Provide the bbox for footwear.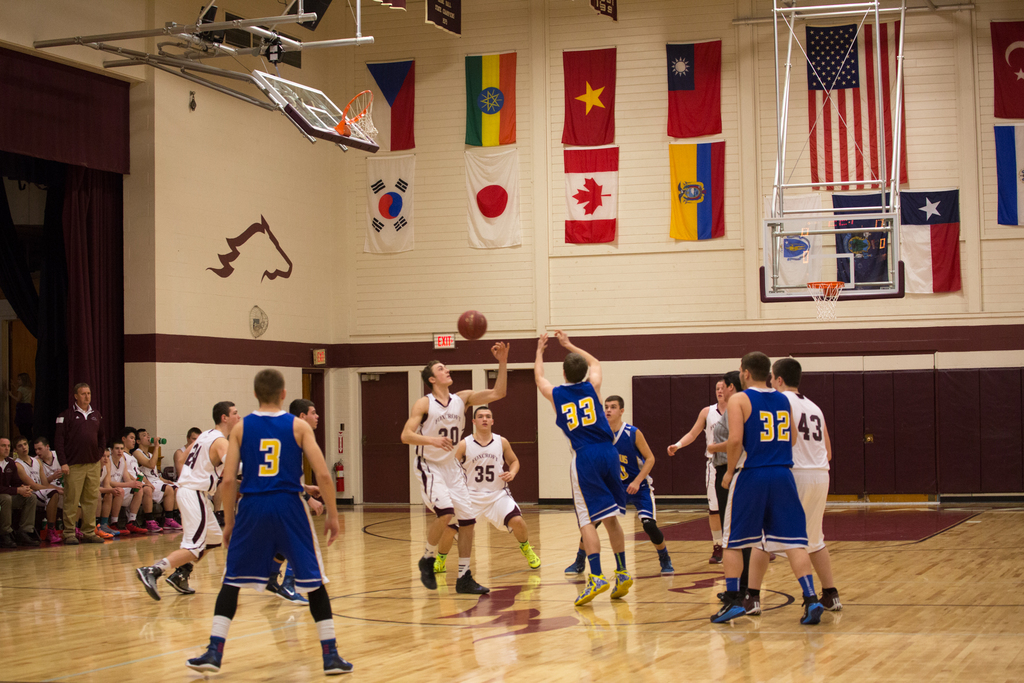
798 598 824 625.
